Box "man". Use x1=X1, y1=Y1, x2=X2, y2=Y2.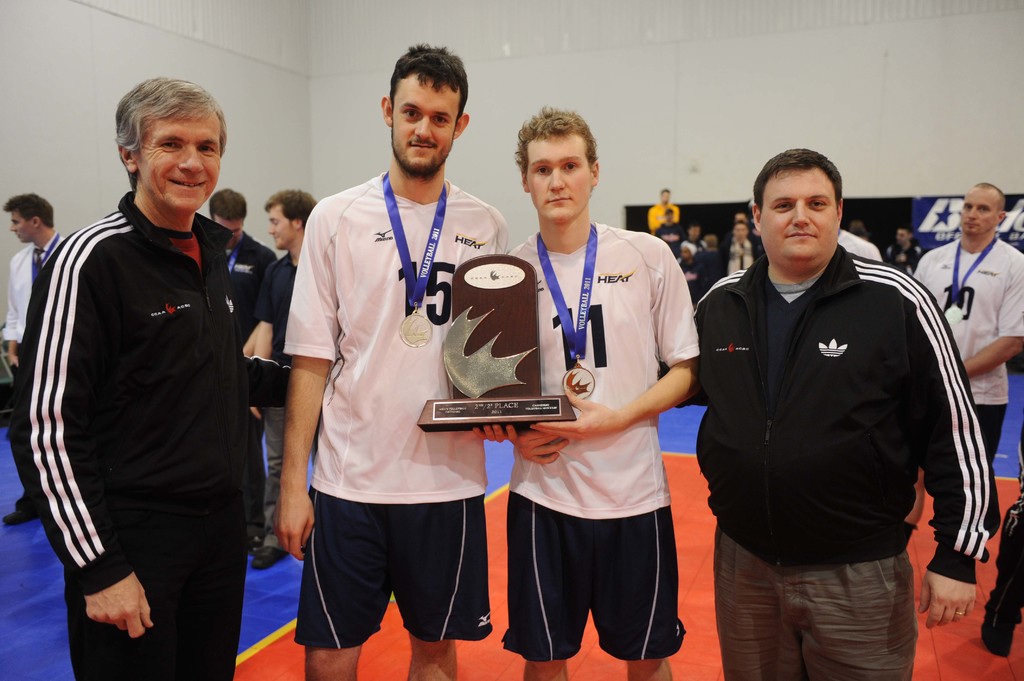
x1=646, y1=188, x2=678, y2=235.
